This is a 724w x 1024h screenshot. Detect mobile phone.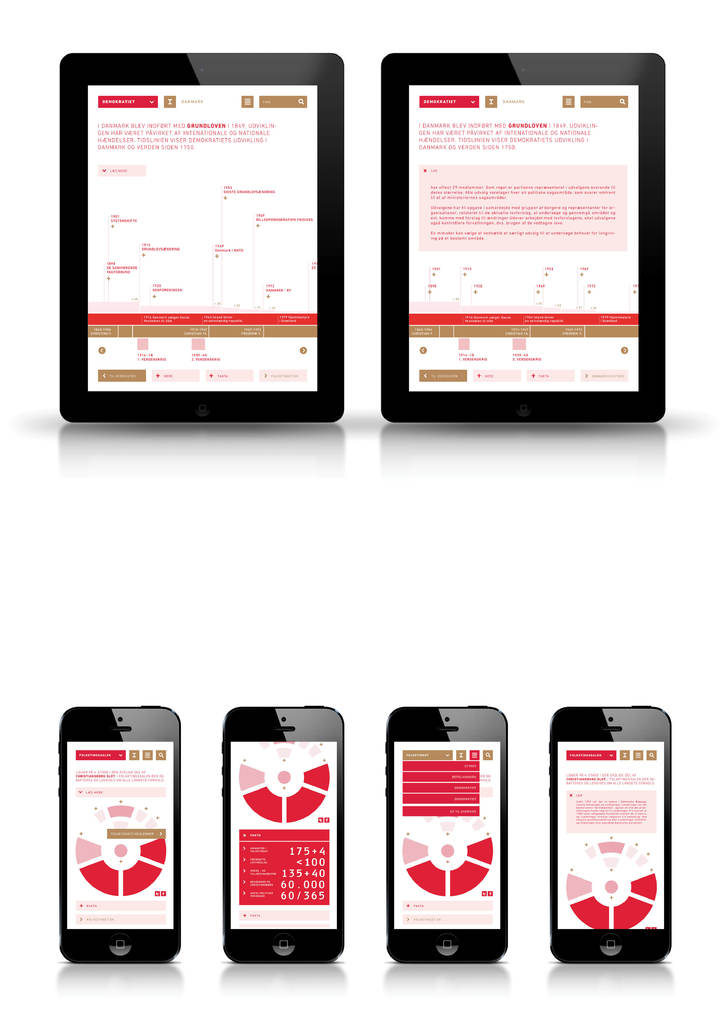
[x1=535, y1=716, x2=679, y2=965].
